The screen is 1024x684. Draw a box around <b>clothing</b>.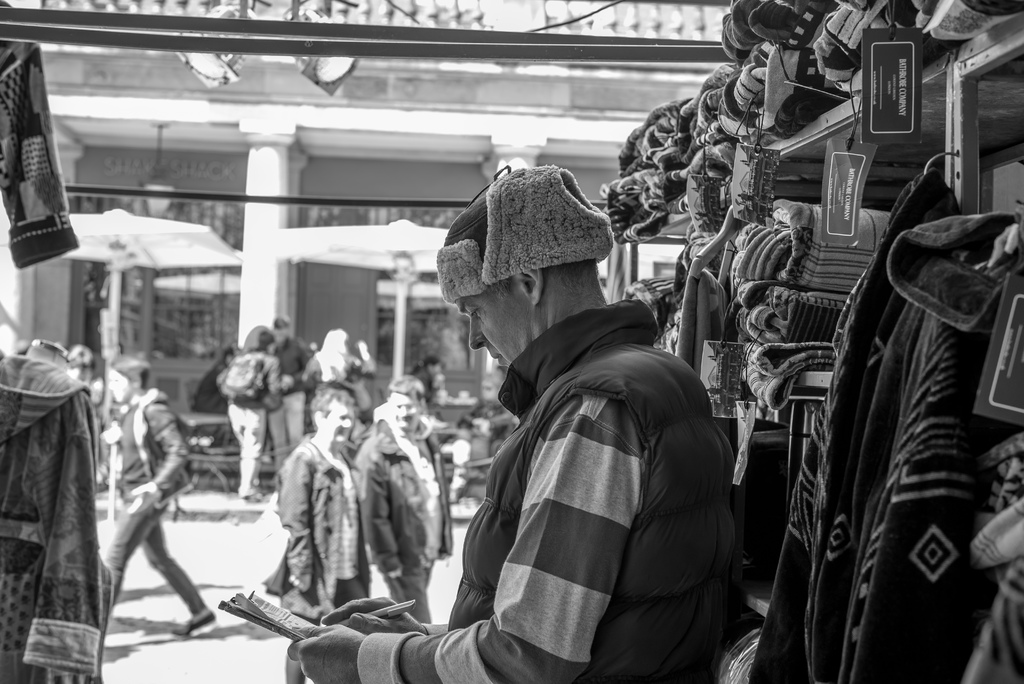
363:297:740:683.
